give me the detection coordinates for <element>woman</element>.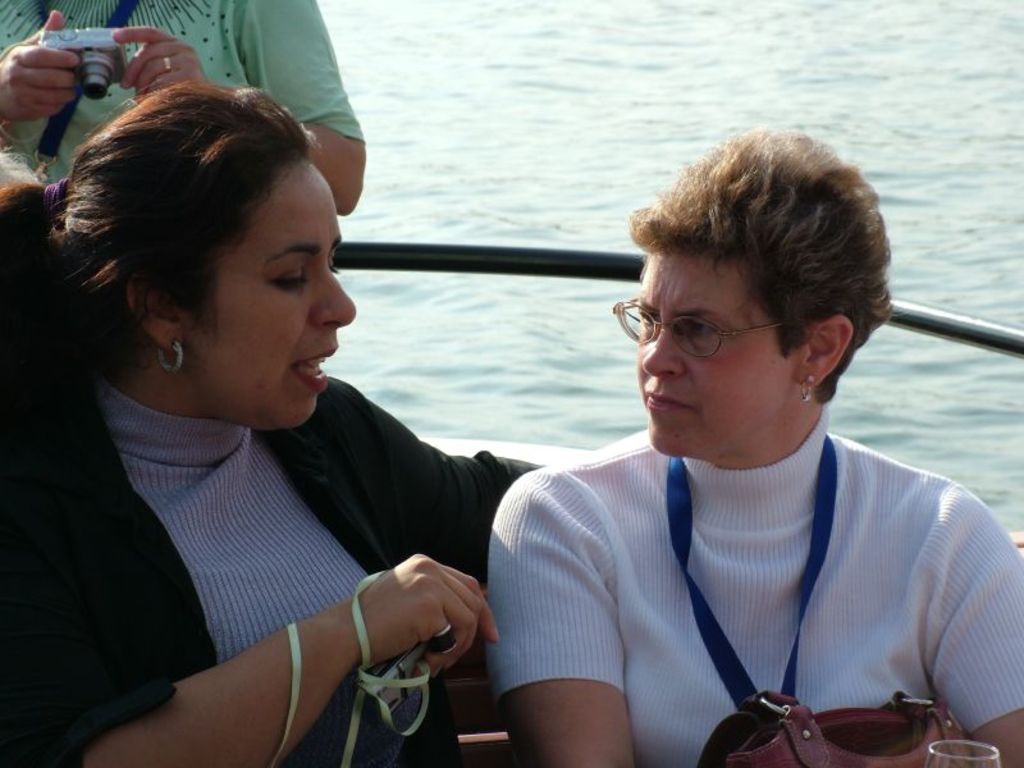
bbox(18, 90, 602, 764).
